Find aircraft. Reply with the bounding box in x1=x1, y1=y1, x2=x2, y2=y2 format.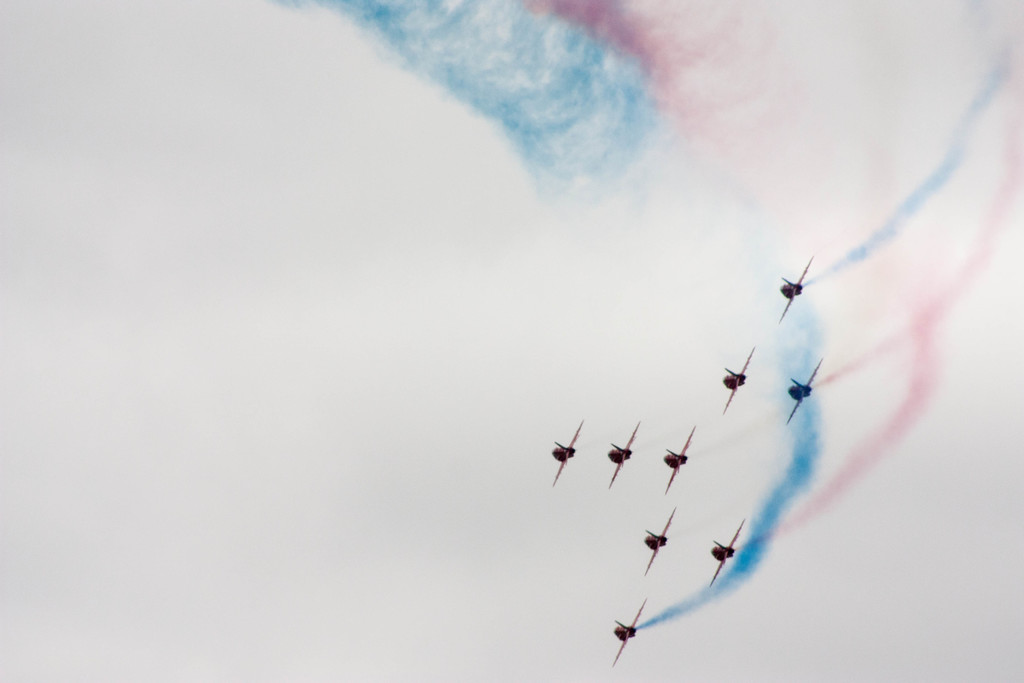
x1=607, y1=415, x2=642, y2=489.
